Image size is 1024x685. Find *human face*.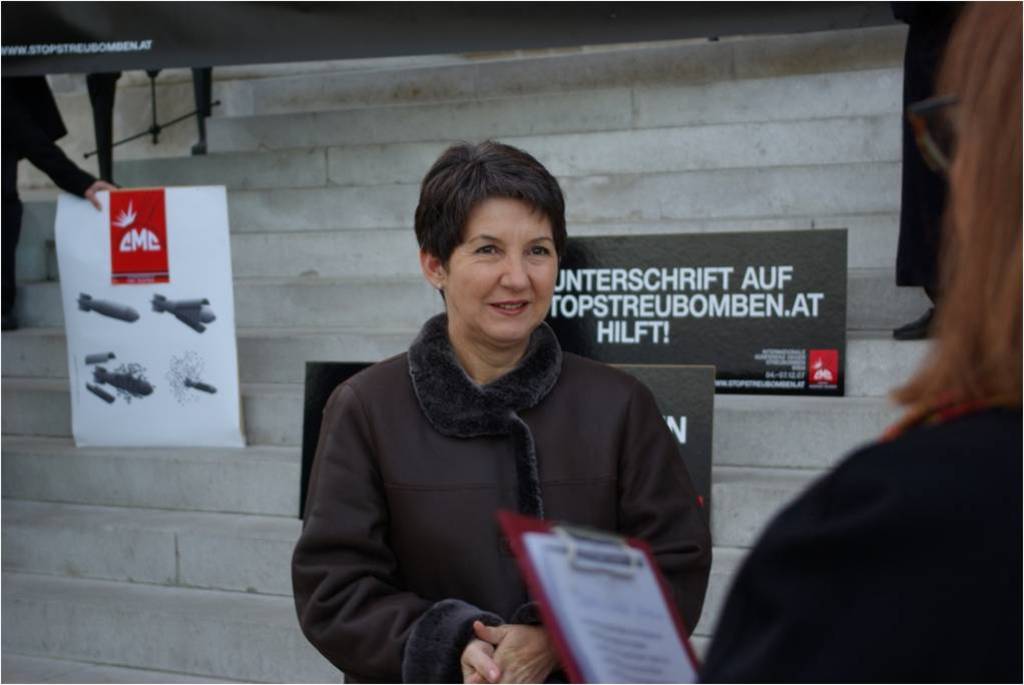
x1=447 y1=188 x2=558 y2=346.
